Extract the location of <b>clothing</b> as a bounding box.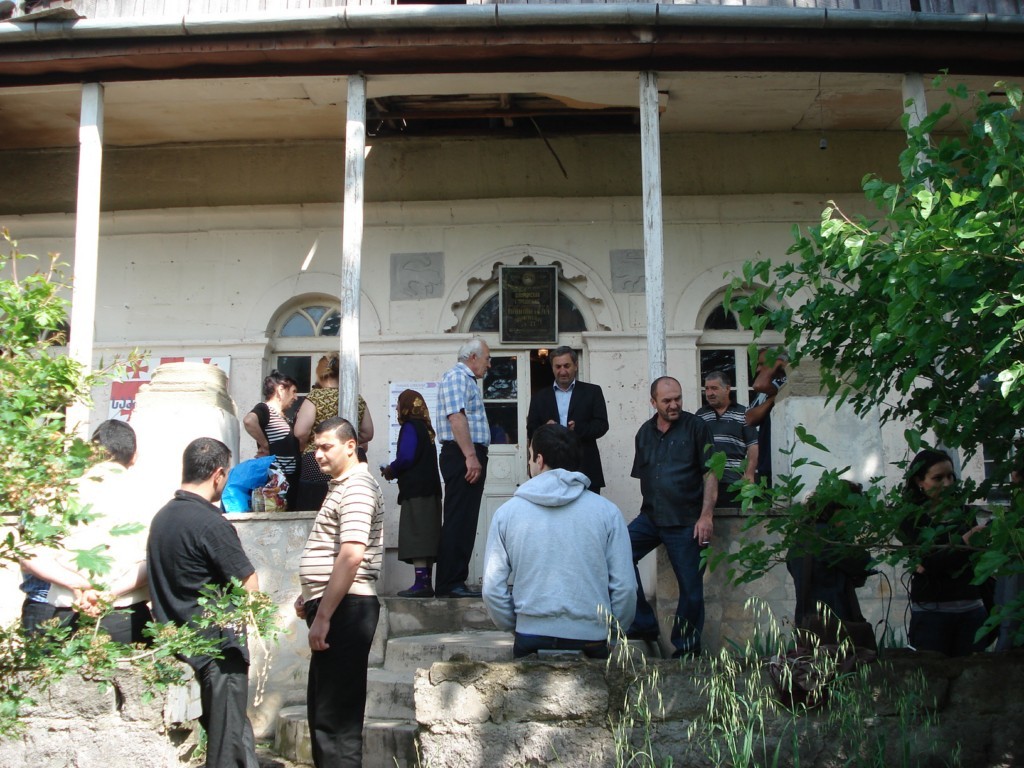
detection(294, 383, 355, 455).
